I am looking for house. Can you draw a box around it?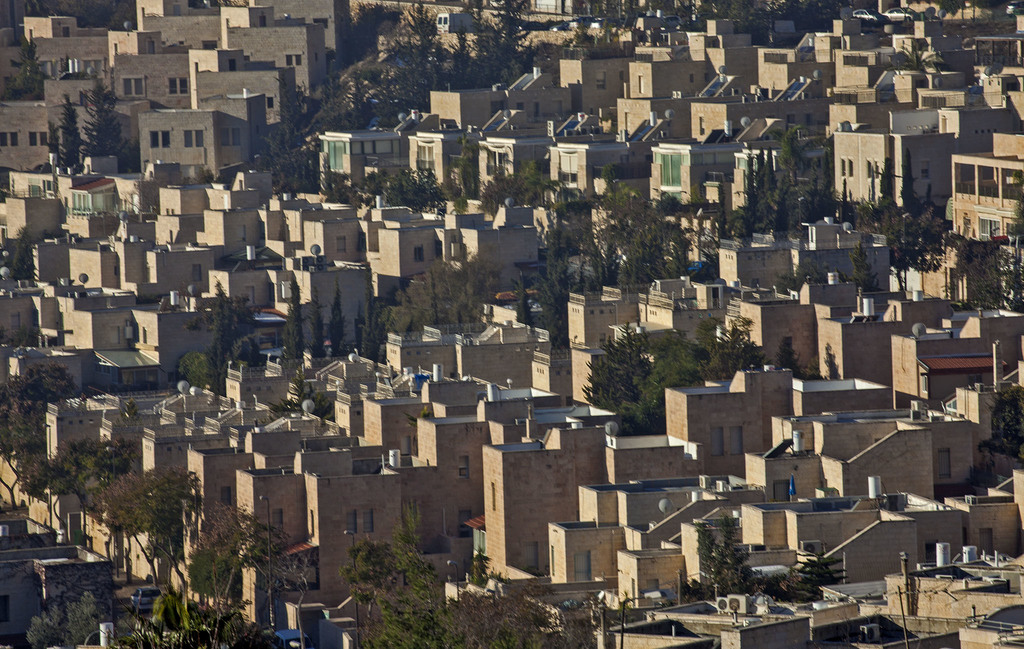
Sure, the bounding box is bbox=(724, 289, 810, 361).
